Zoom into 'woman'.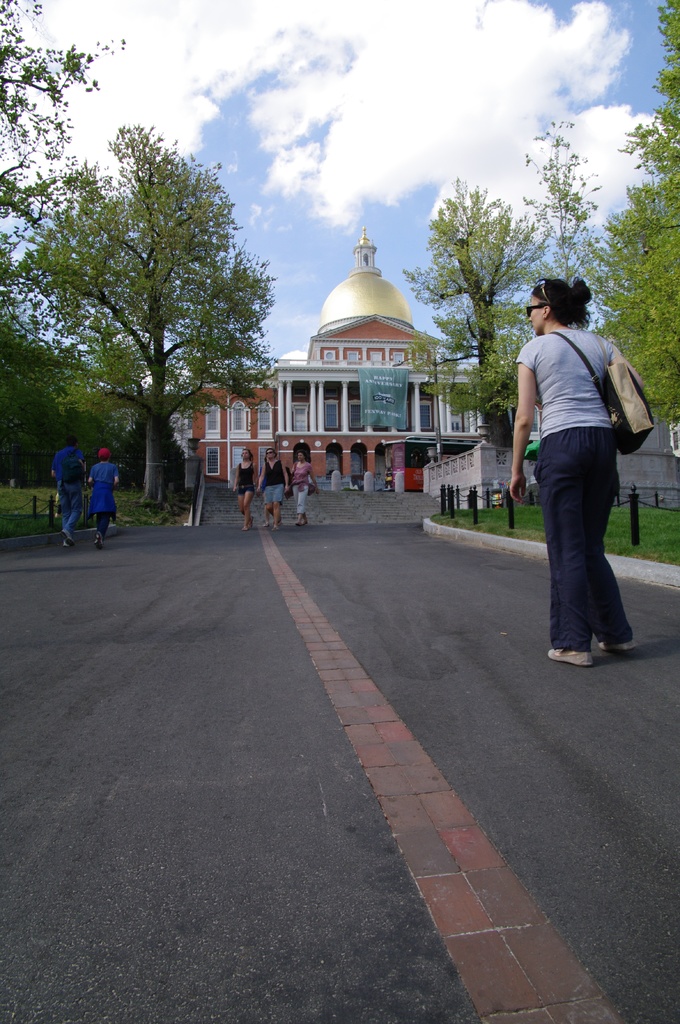
Zoom target: [230, 444, 260, 529].
